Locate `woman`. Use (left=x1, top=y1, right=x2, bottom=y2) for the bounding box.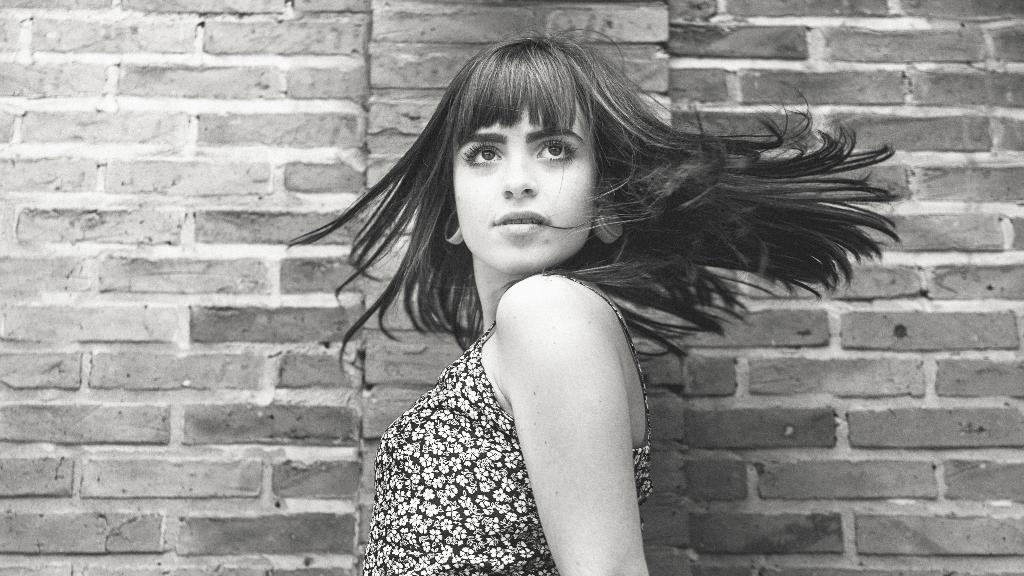
(left=282, top=24, right=917, bottom=575).
